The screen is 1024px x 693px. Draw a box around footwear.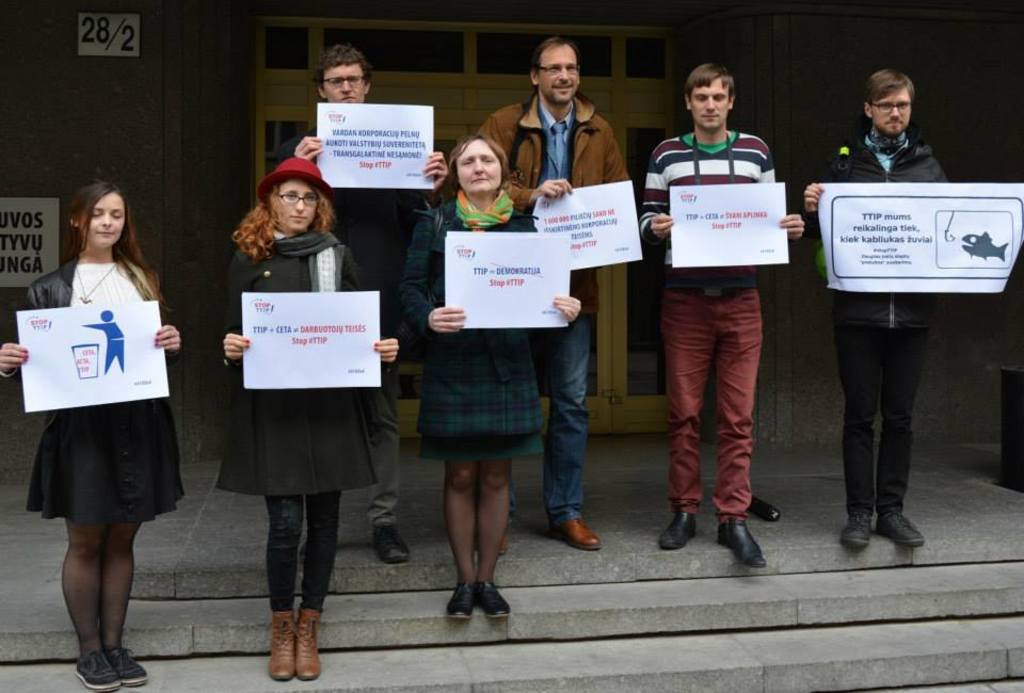
bbox=(364, 522, 404, 562).
